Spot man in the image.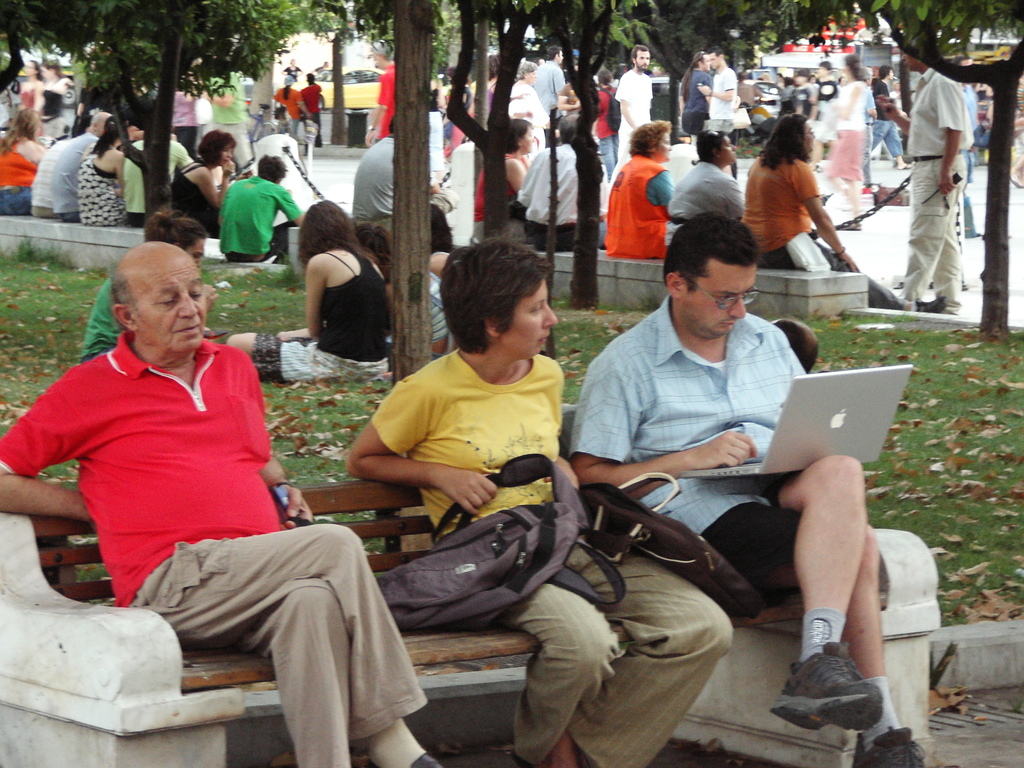
man found at [196,63,255,170].
